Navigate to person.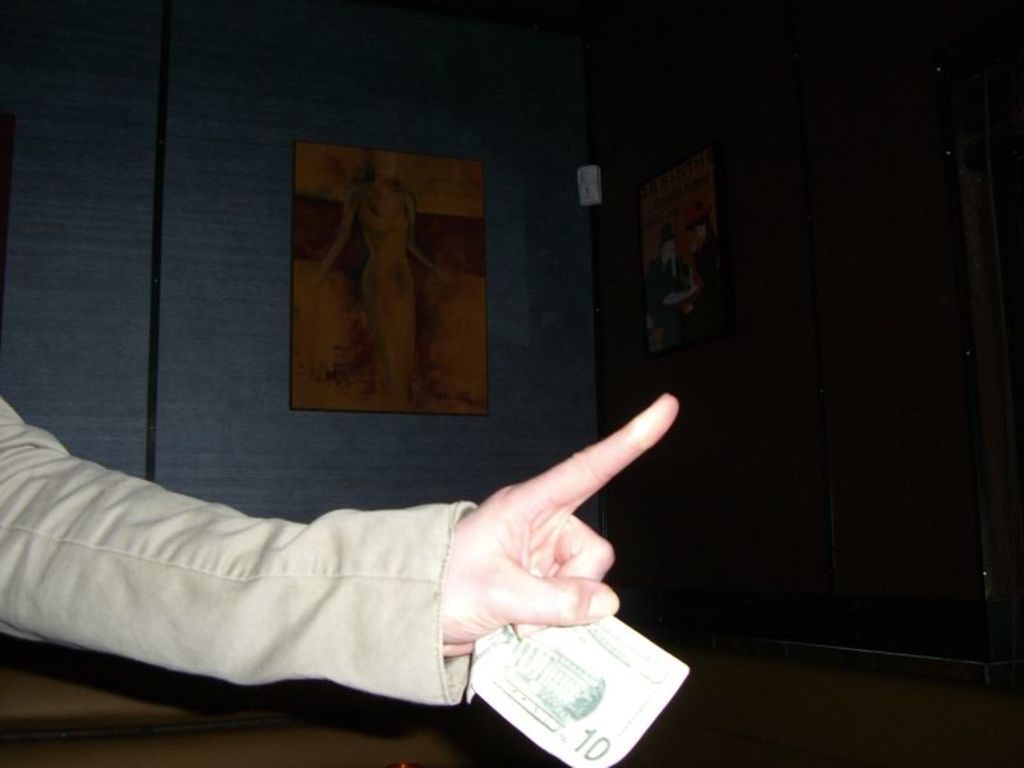
Navigation target: <bbox>0, 392, 684, 709</bbox>.
